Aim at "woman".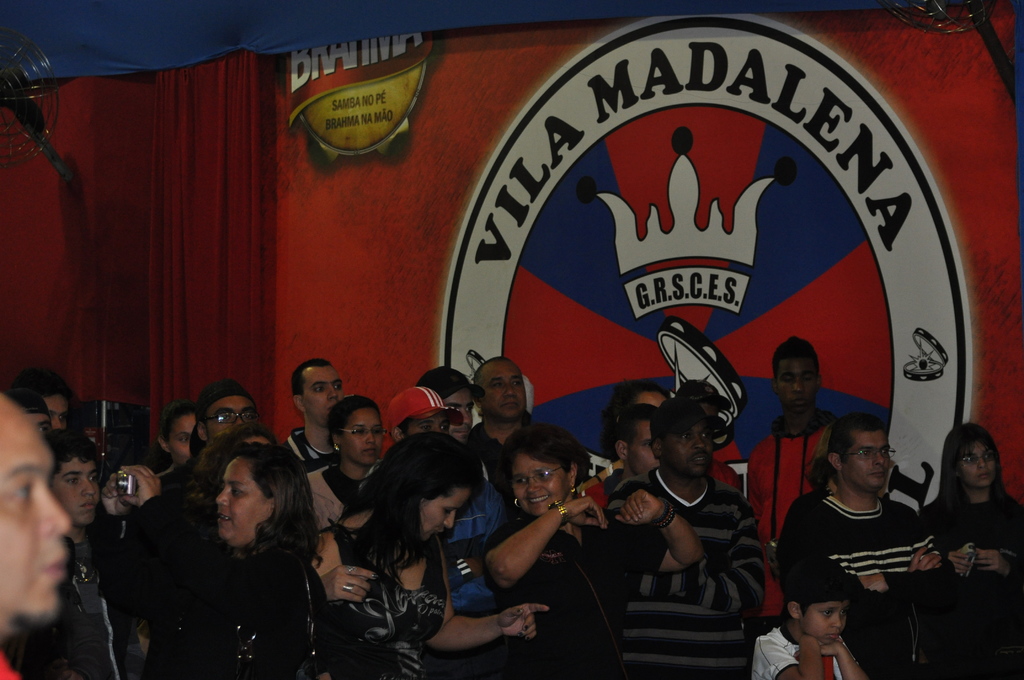
Aimed at bbox(152, 400, 202, 492).
